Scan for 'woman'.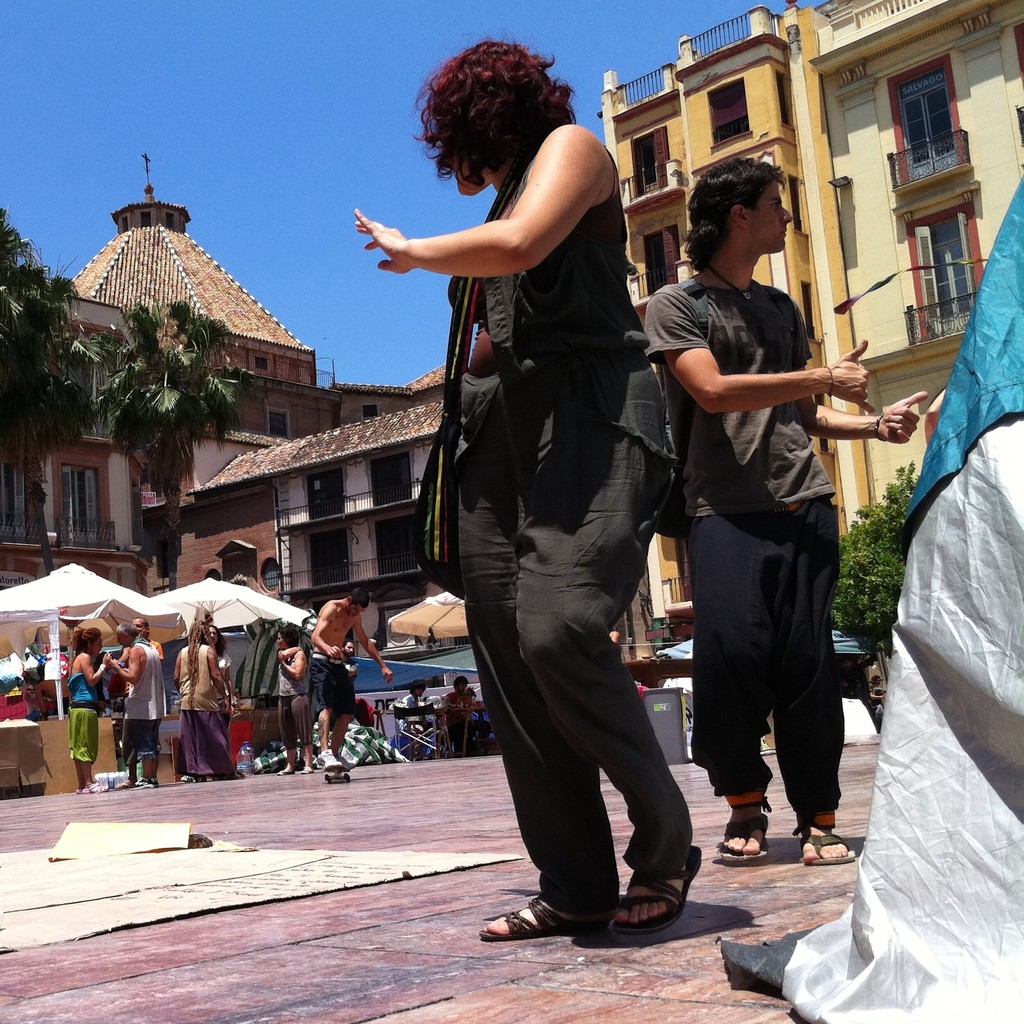
Scan result: 65 623 120 800.
